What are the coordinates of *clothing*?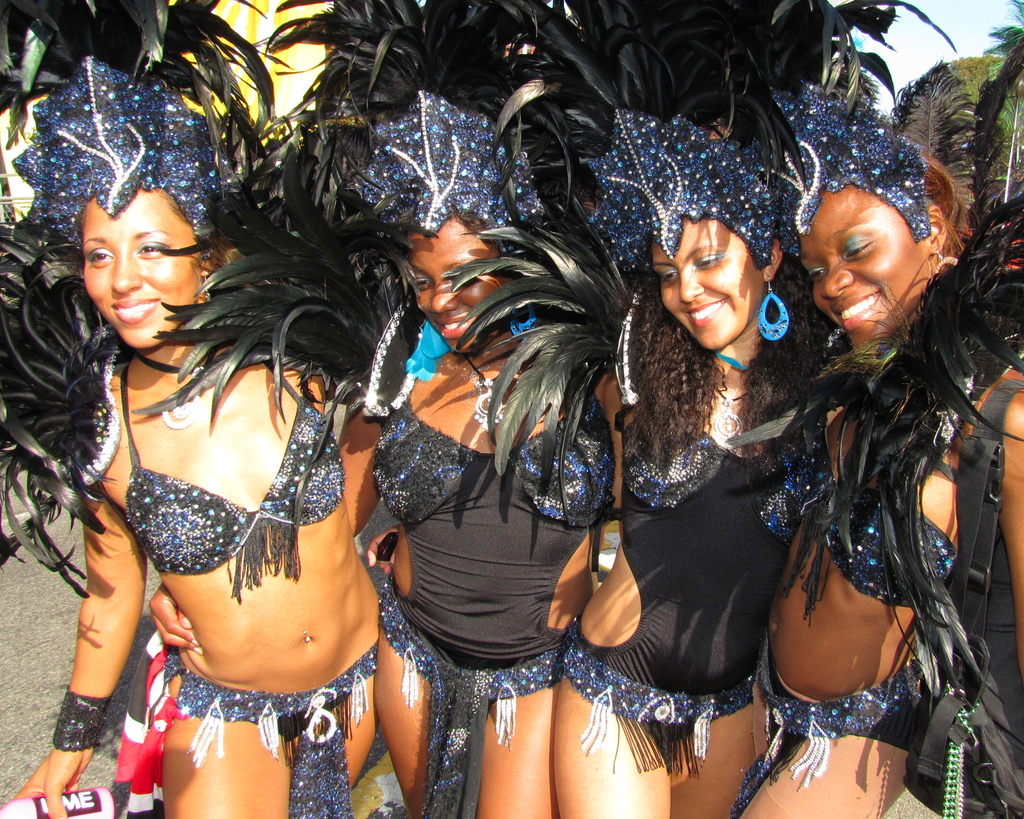
756 365 1020 754.
